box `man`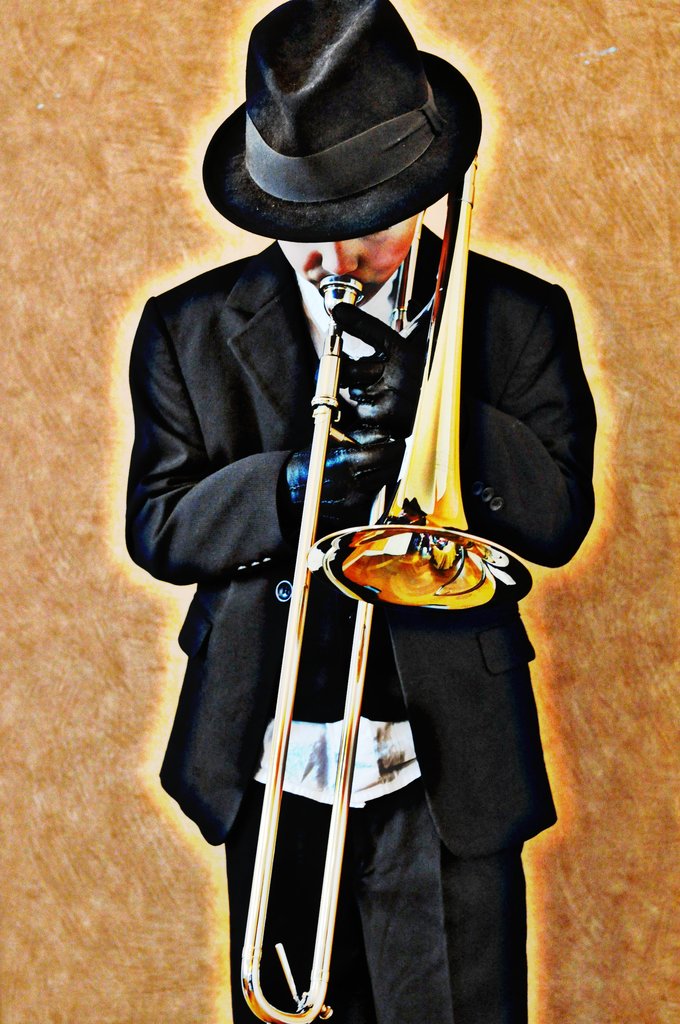
(127,0,597,1023)
